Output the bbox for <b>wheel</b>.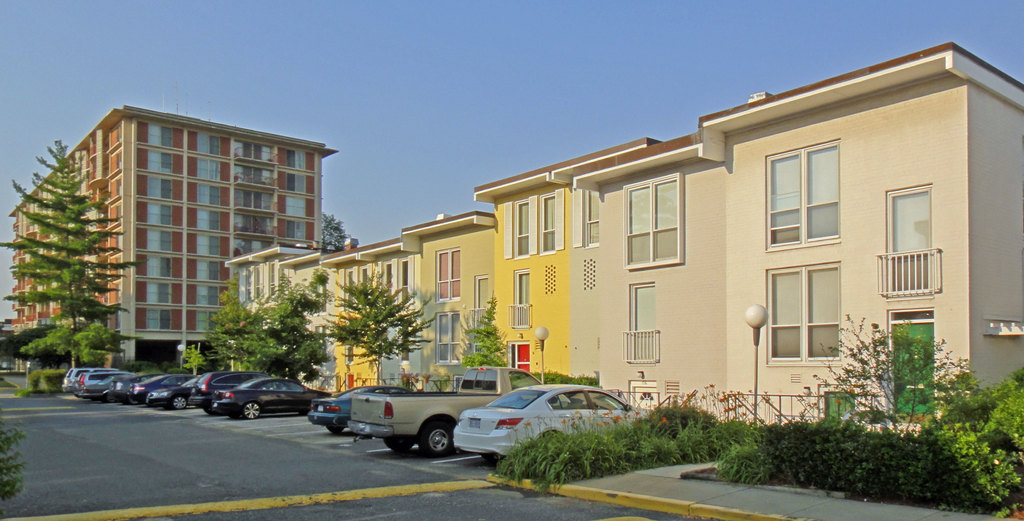
Rect(416, 419, 460, 460).
